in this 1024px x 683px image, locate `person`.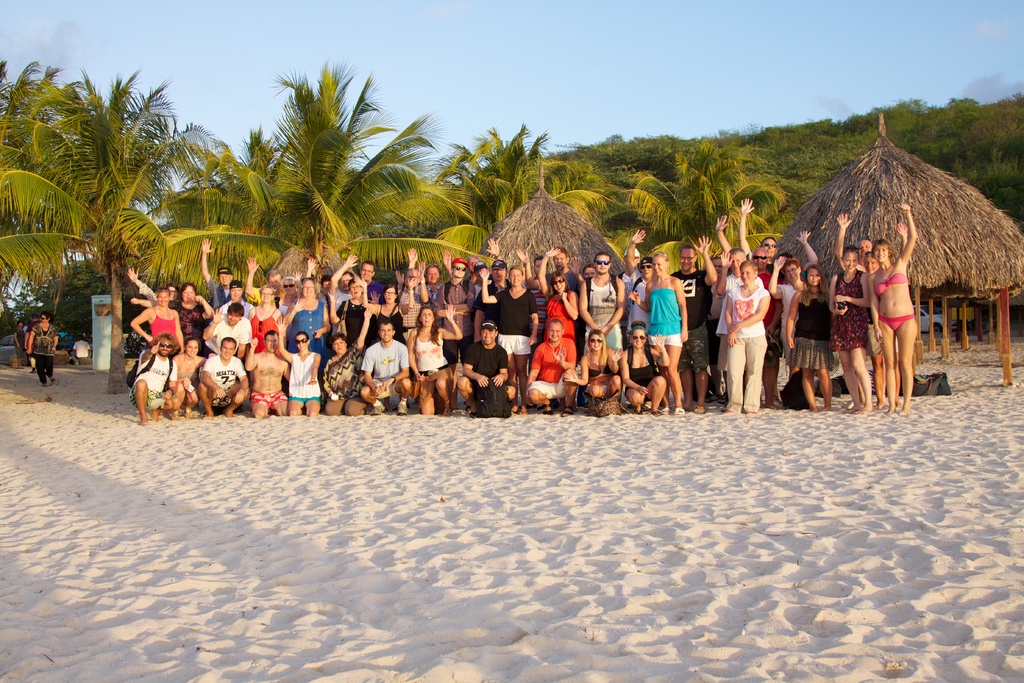
Bounding box: [129, 334, 179, 420].
